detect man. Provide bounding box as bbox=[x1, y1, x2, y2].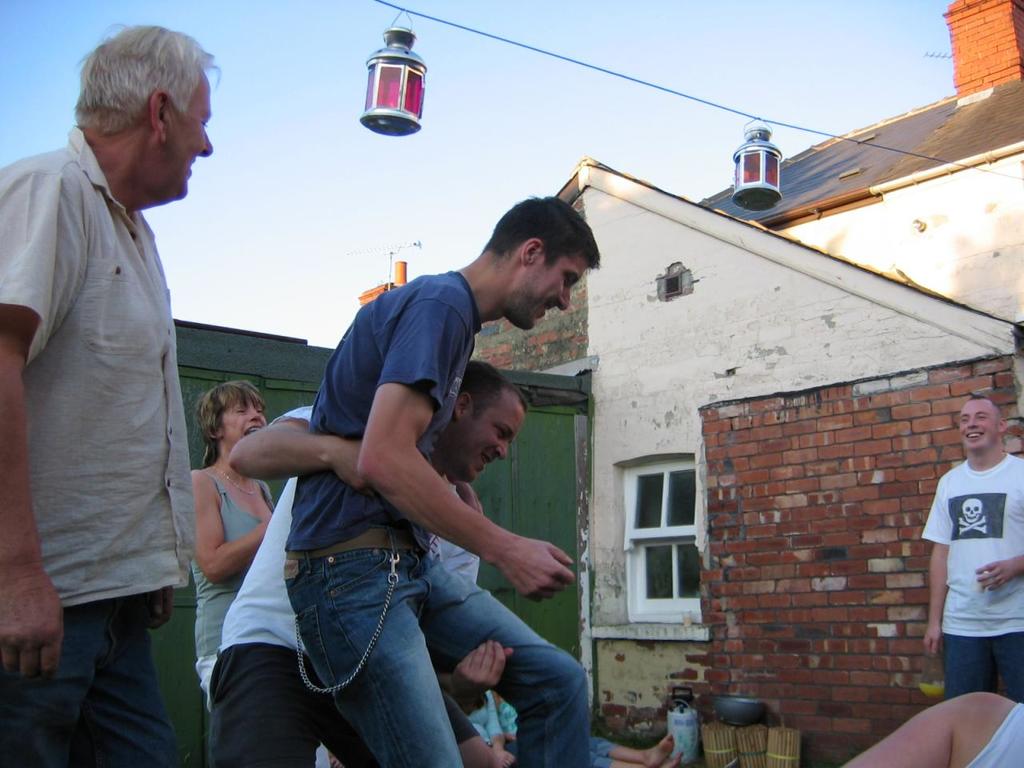
bbox=[210, 362, 530, 767].
